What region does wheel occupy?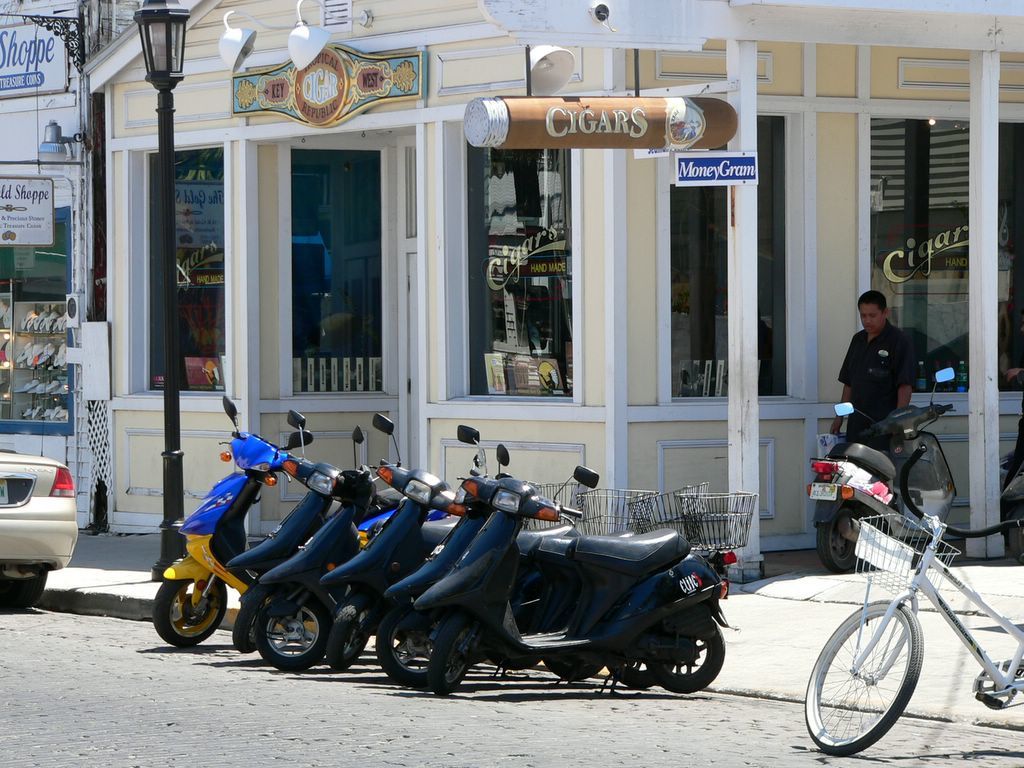
x1=603, y1=648, x2=650, y2=684.
